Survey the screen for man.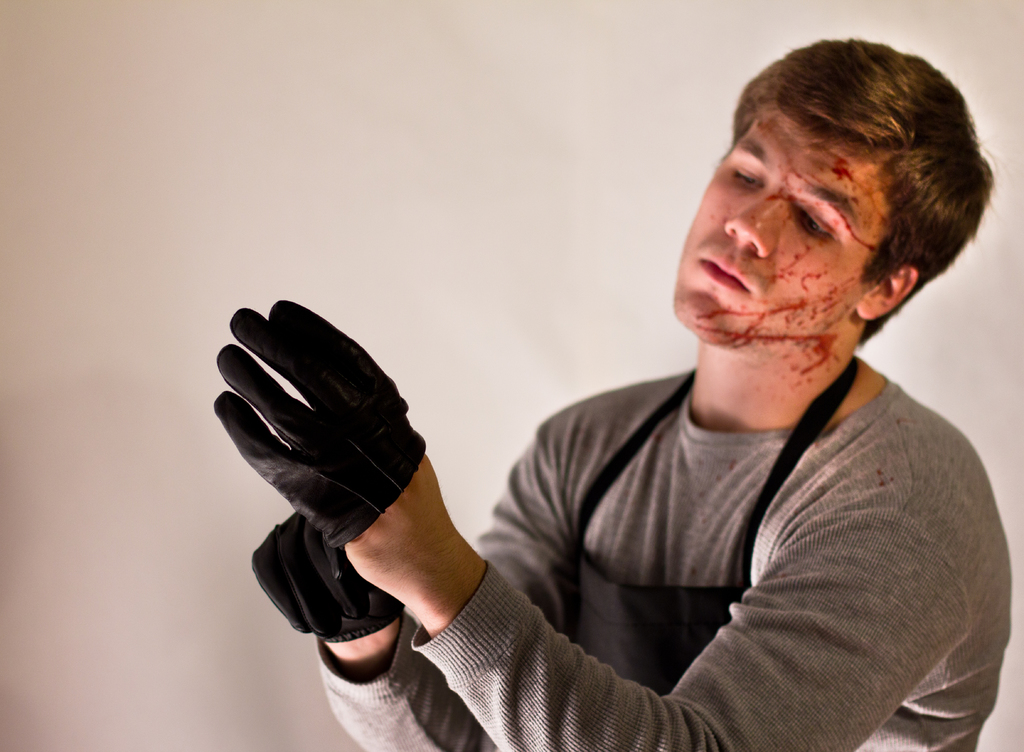
Survey found: Rect(333, 64, 1023, 751).
